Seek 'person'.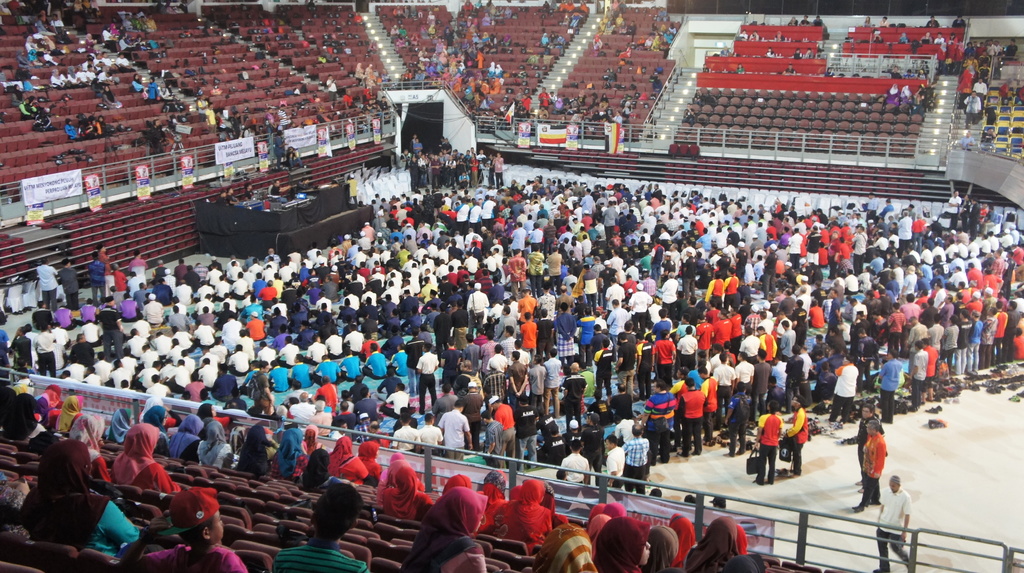
Rect(626, 424, 656, 491).
